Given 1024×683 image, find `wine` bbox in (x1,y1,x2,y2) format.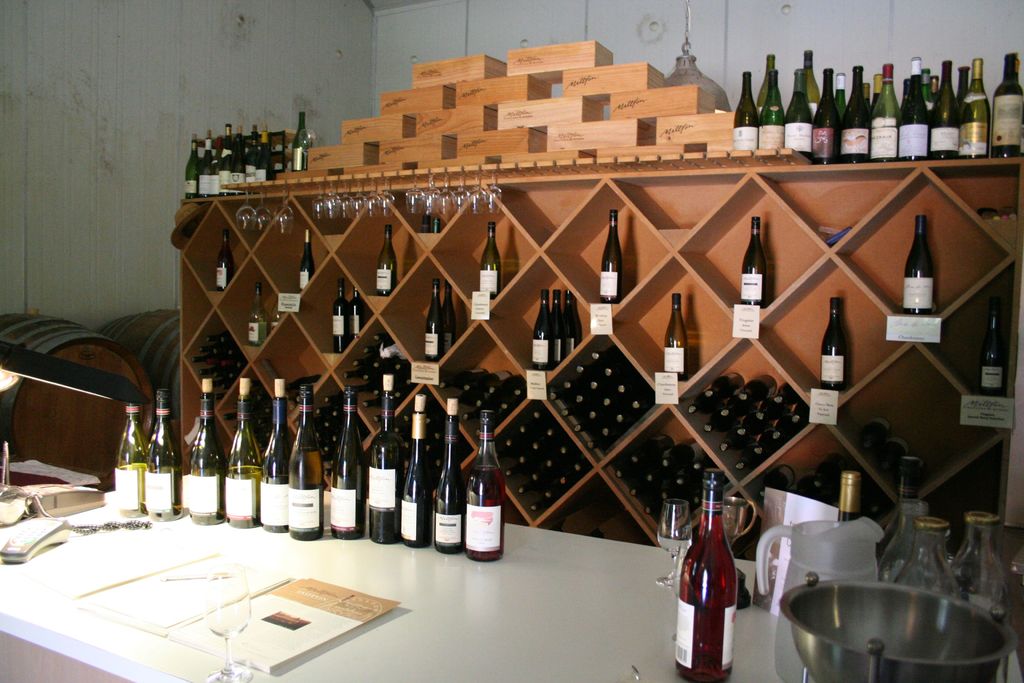
(564,290,582,355).
